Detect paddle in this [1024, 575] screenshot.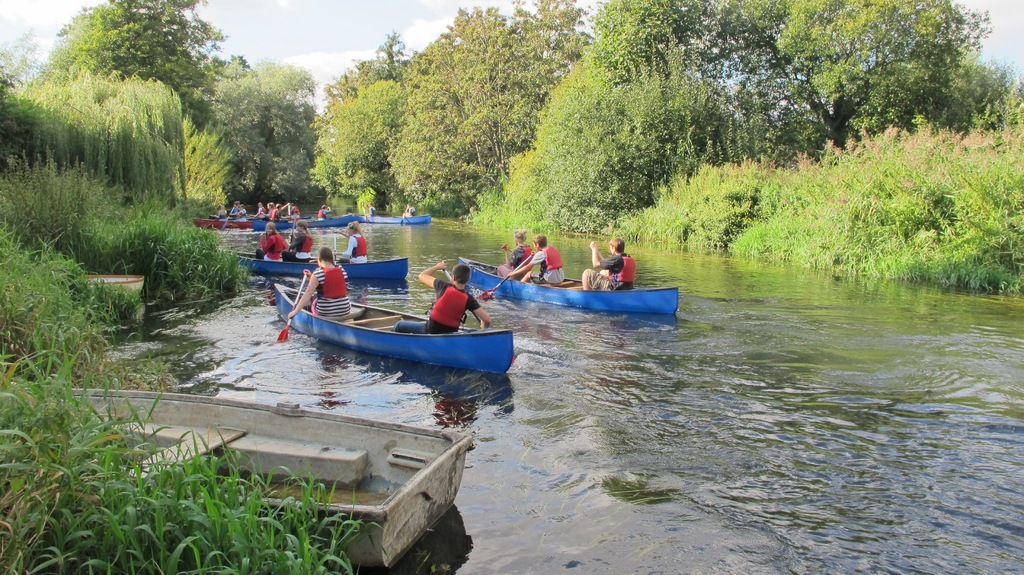
Detection: bbox=(287, 222, 298, 249).
